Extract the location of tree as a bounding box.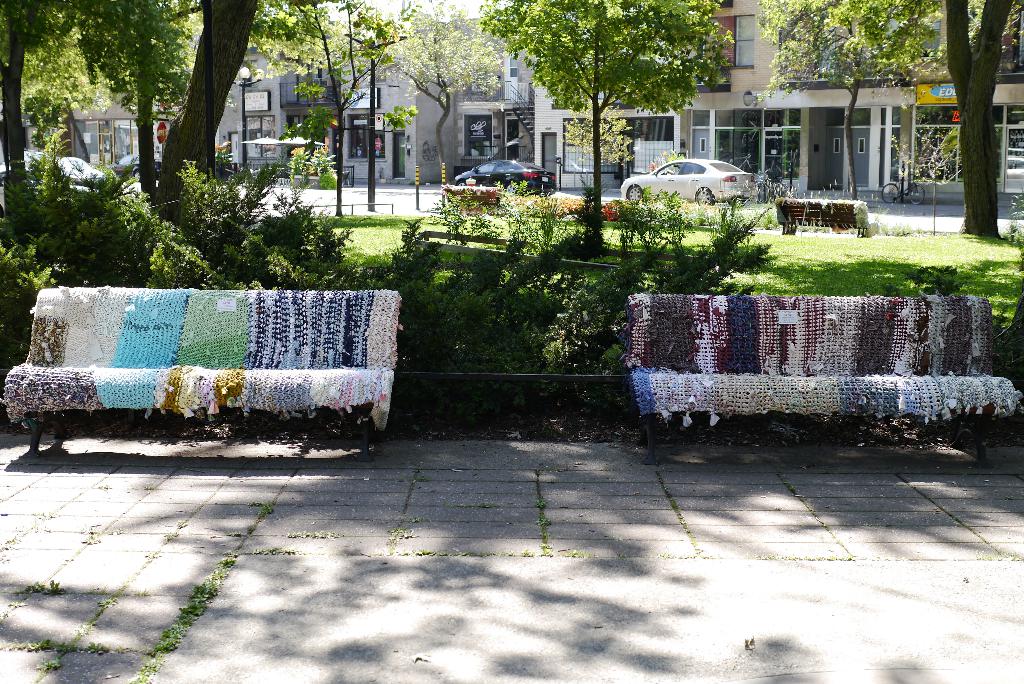
{"x1": 906, "y1": 15, "x2": 1023, "y2": 213}.
